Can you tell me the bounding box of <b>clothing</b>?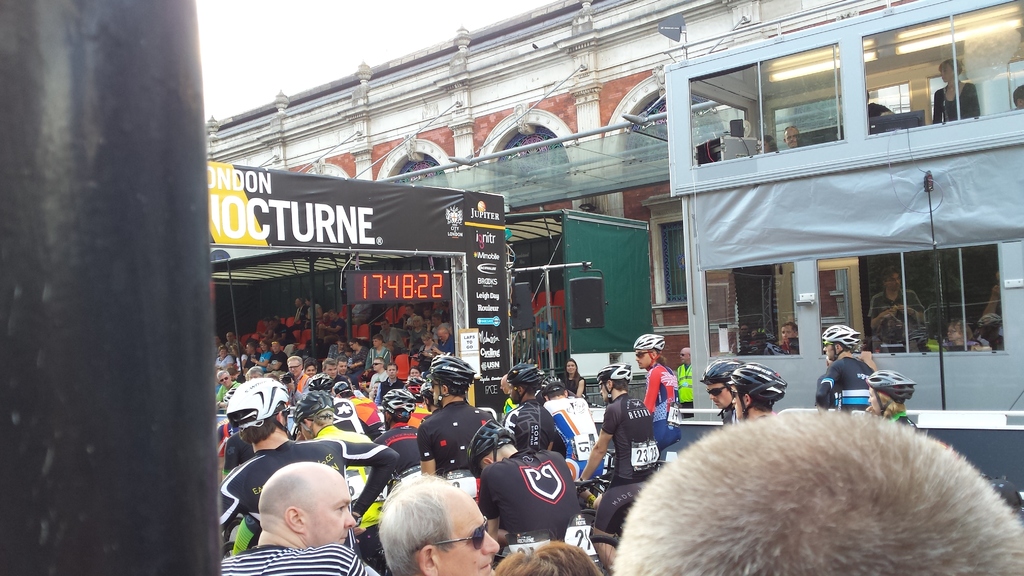
{"left": 637, "top": 343, "right": 687, "bottom": 436}.
